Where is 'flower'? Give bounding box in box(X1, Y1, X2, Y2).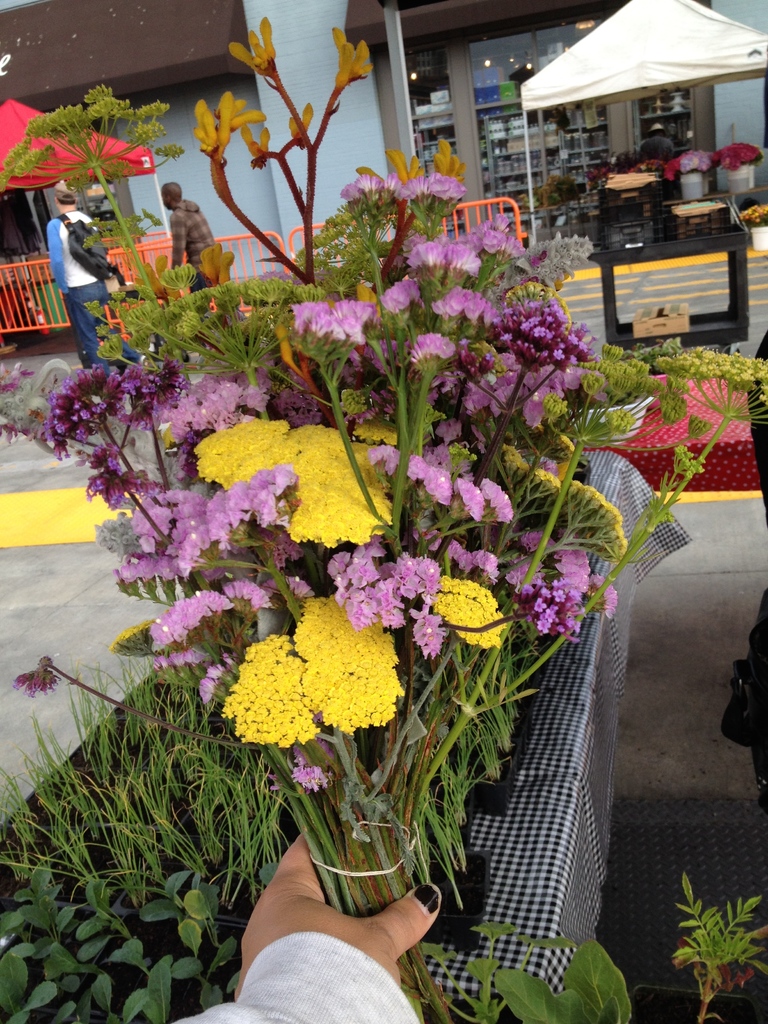
box(740, 204, 767, 220).
